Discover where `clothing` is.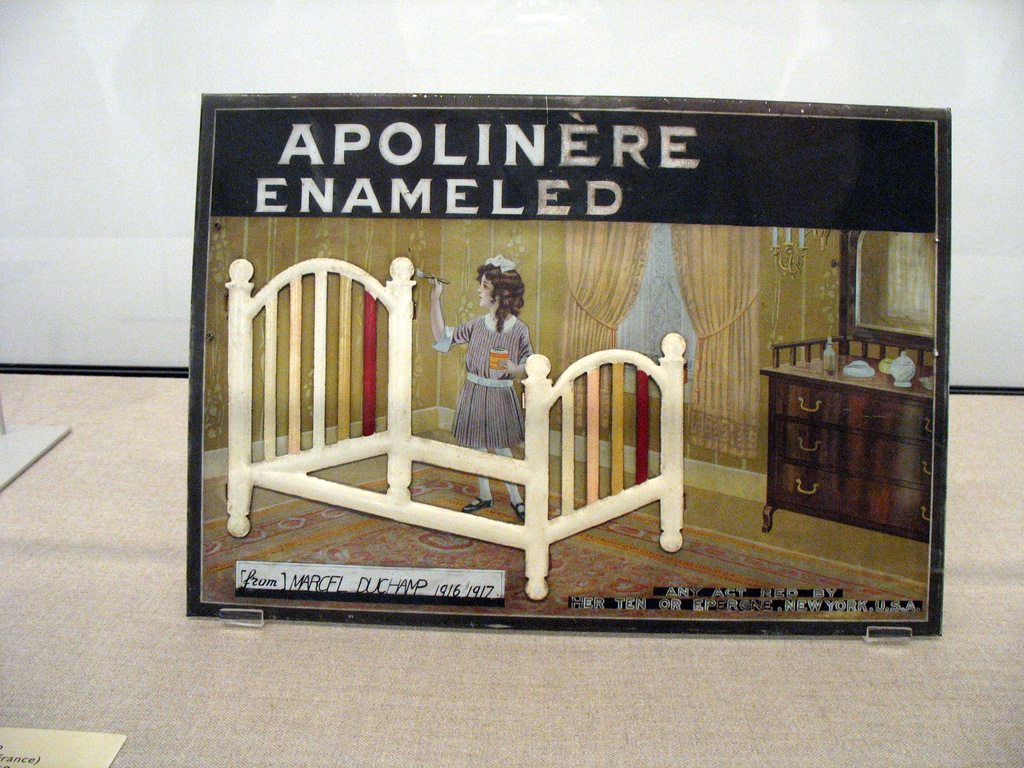
Discovered at 456,287,531,406.
